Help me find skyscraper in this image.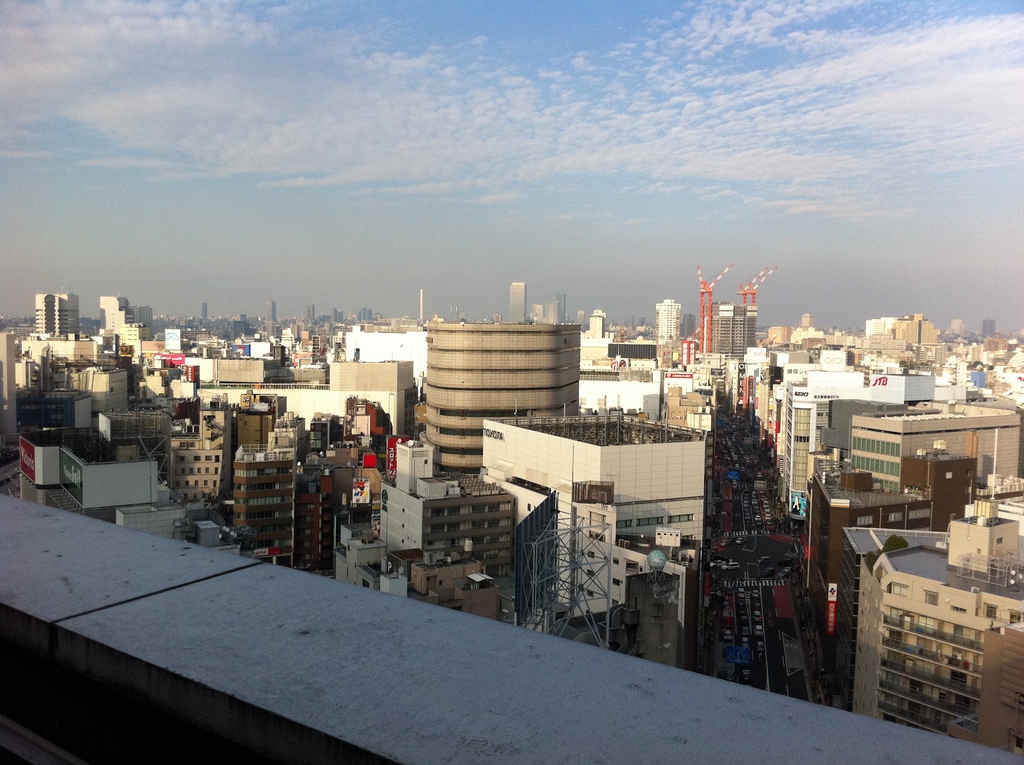
Found it: {"x1": 327, "y1": 305, "x2": 340, "y2": 339}.
